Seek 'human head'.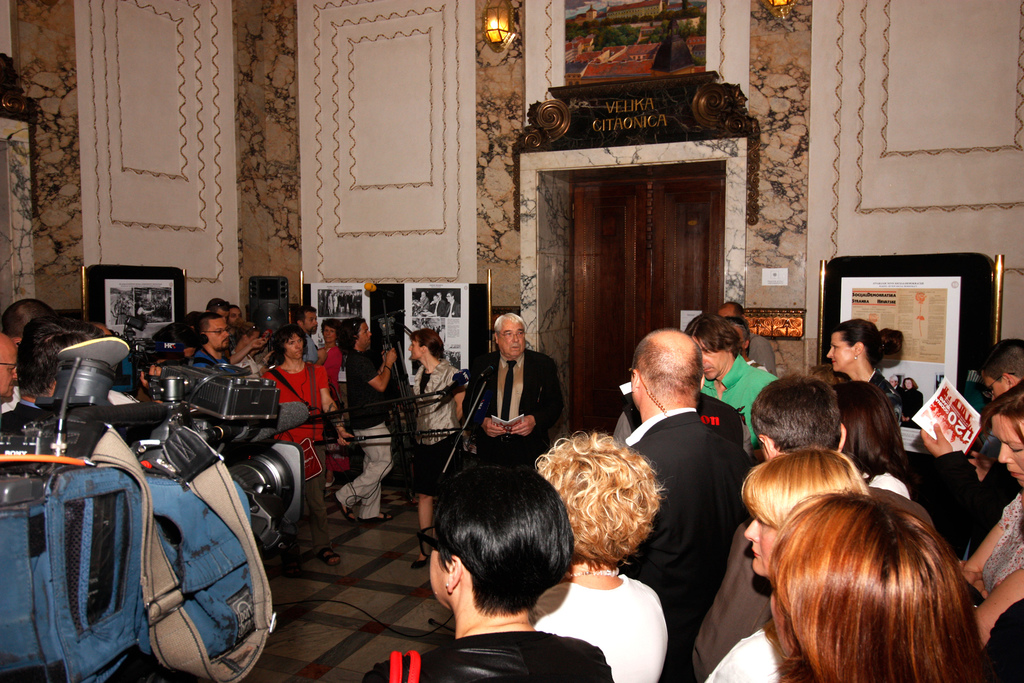
(224,300,244,321).
